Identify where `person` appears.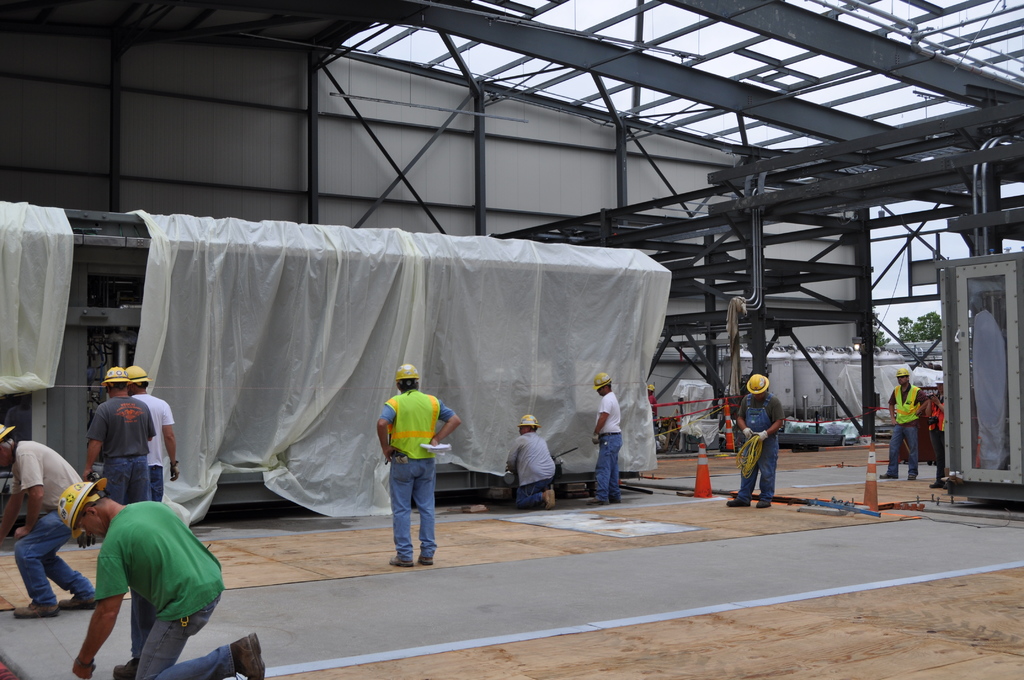
Appears at (x1=0, y1=423, x2=97, y2=616).
